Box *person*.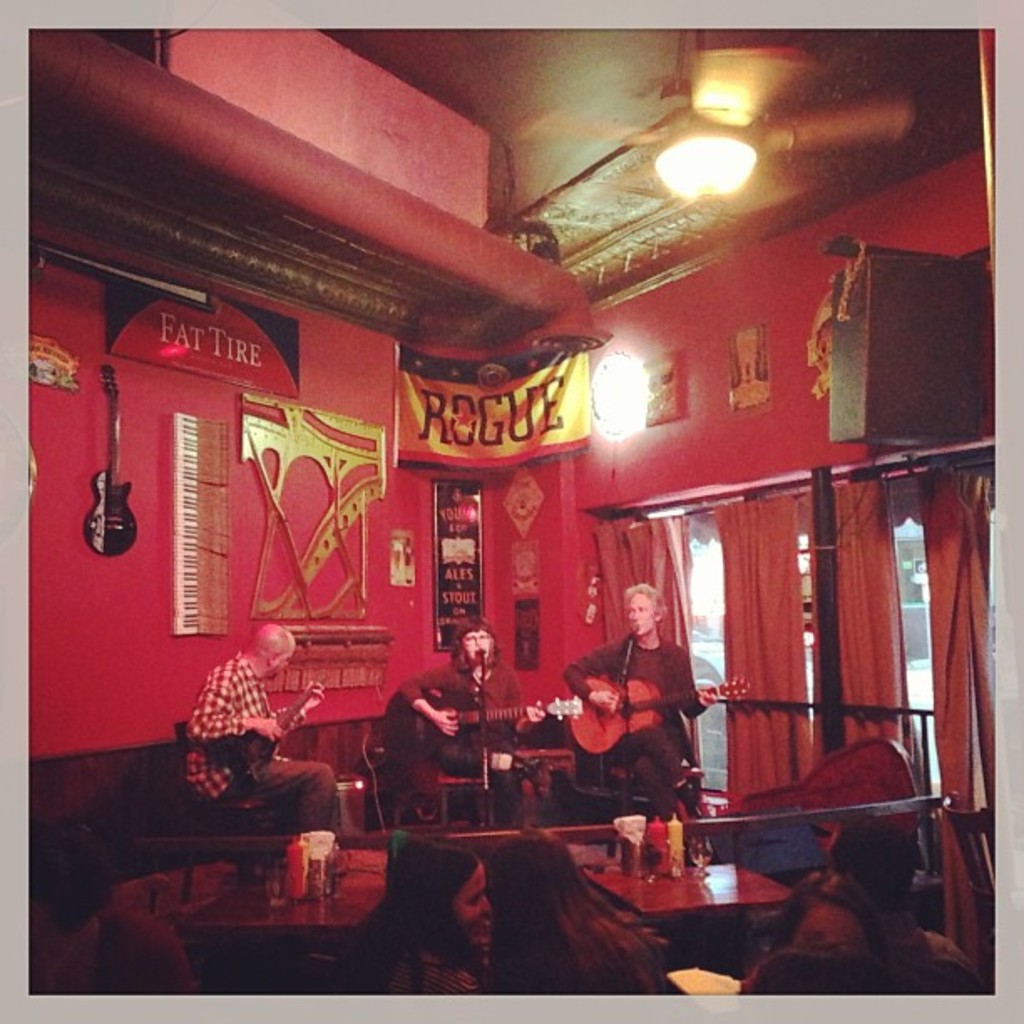
bbox=(745, 870, 872, 954).
